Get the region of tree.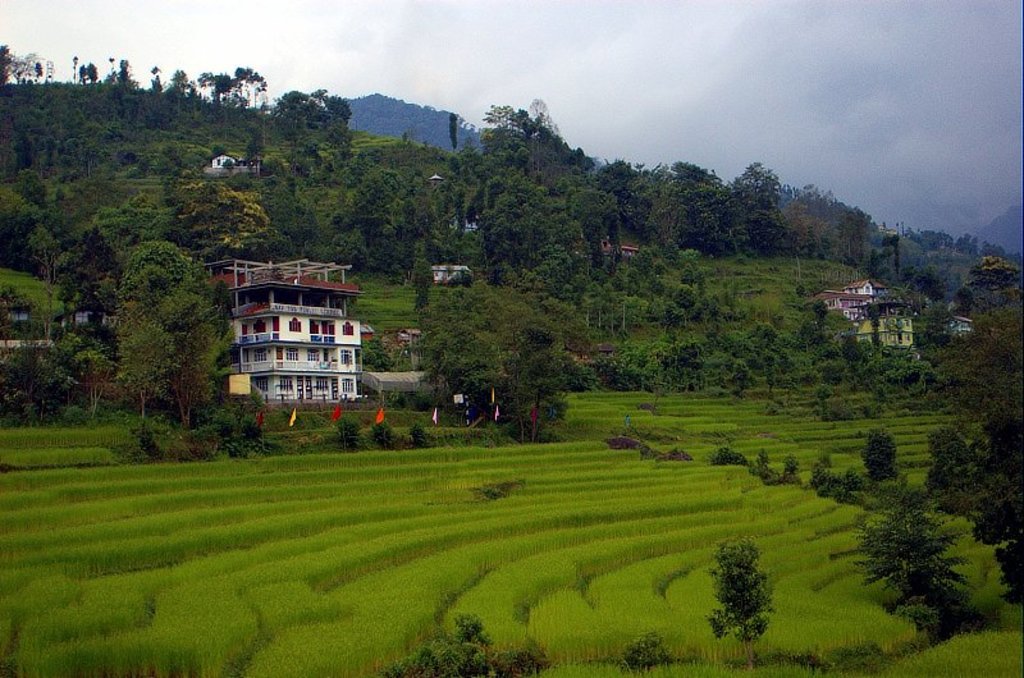
(271,77,353,198).
